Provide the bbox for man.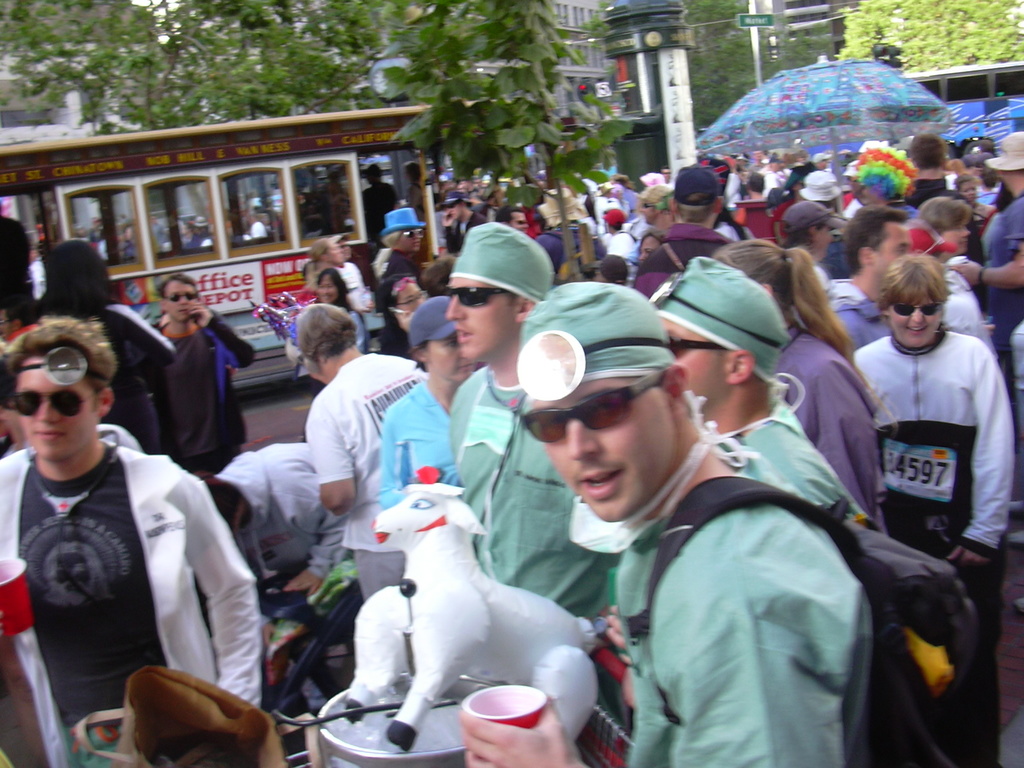
rect(206, 445, 354, 619).
